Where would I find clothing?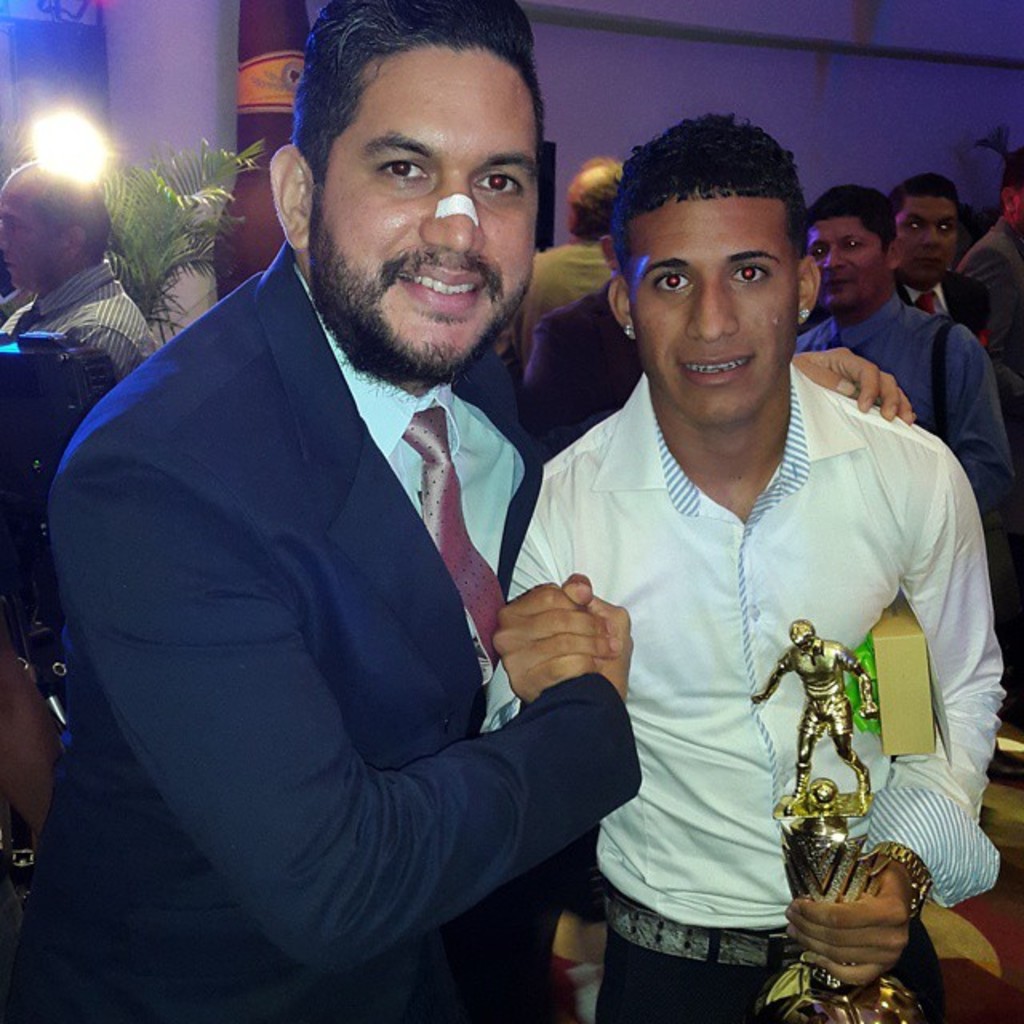
At locate(955, 214, 1022, 301).
